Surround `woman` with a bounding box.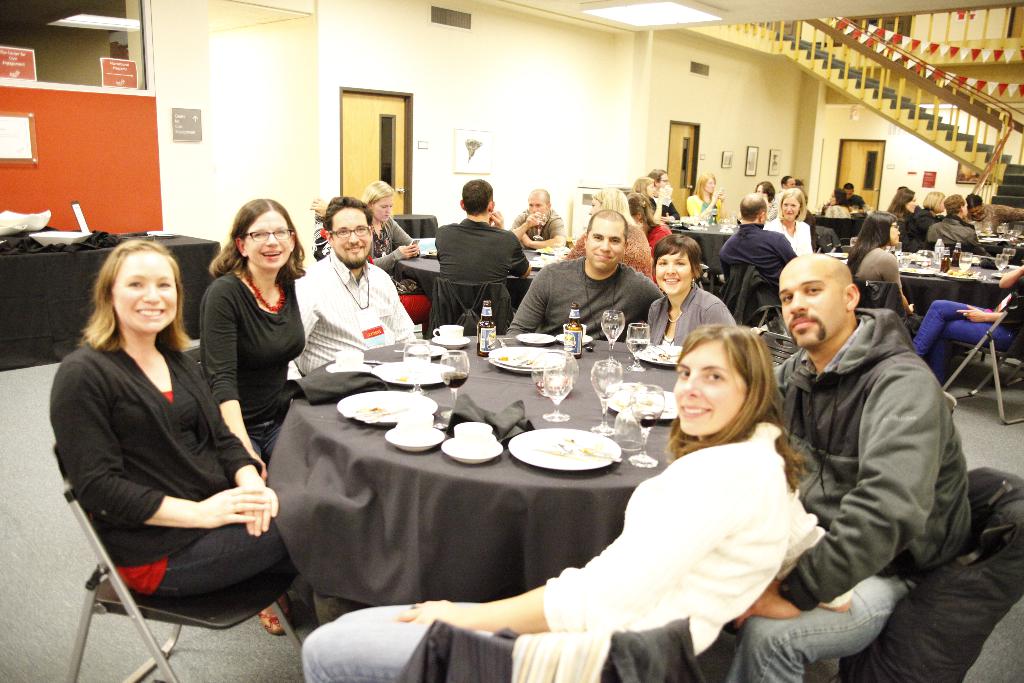
<region>917, 252, 1023, 360</region>.
